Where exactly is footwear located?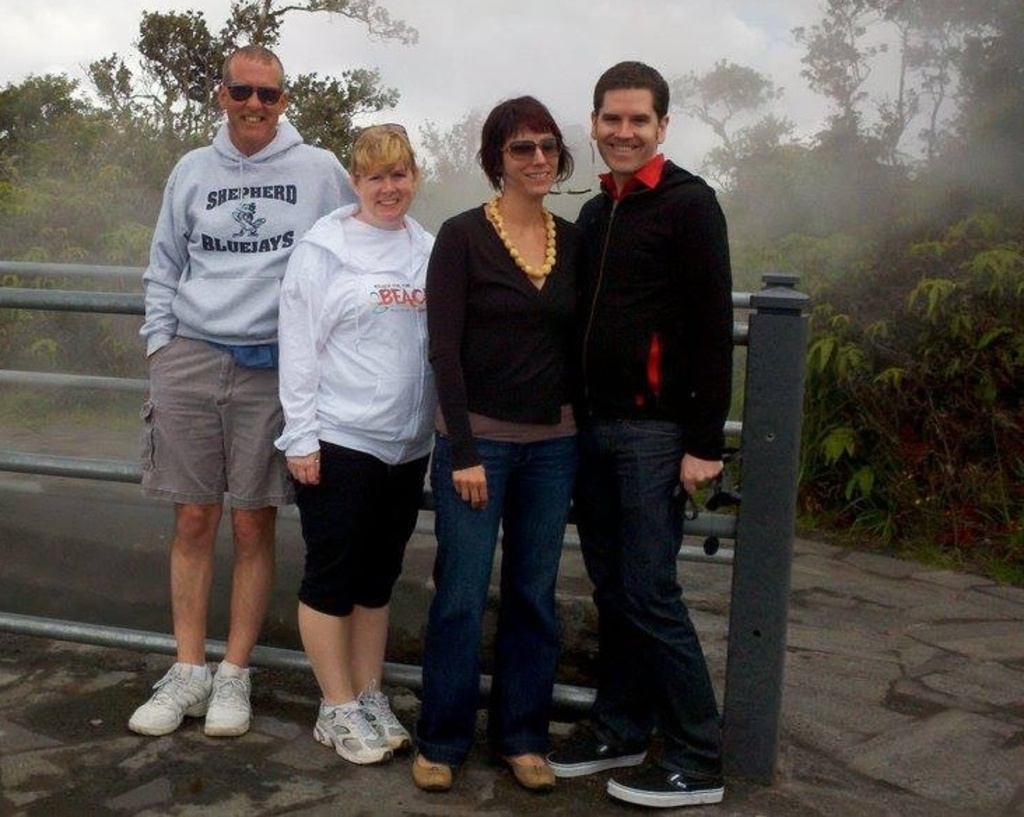
Its bounding box is rect(539, 727, 646, 778).
